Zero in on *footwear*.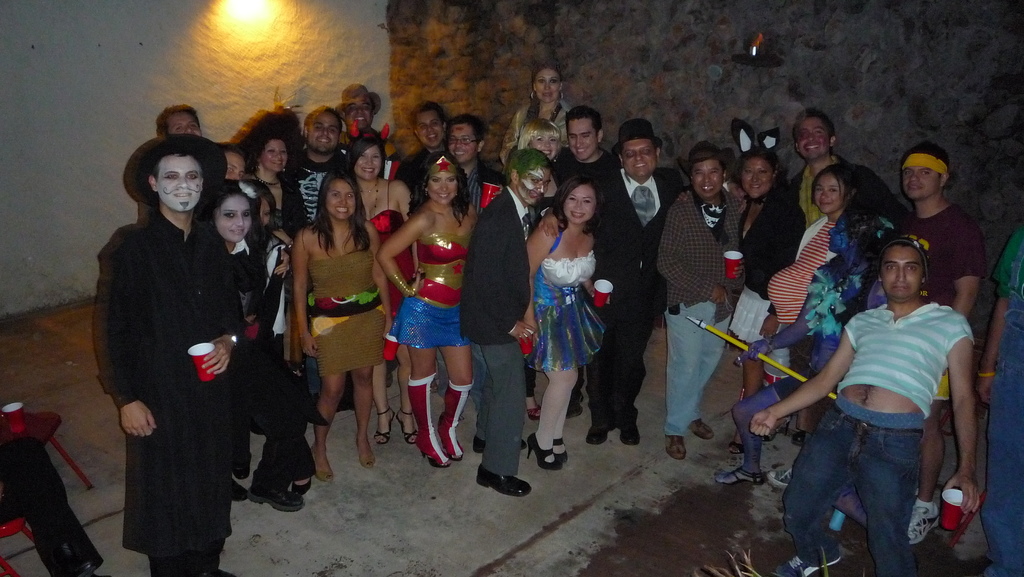
Zeroed in: bbox=[229, 477, 253, 501].
